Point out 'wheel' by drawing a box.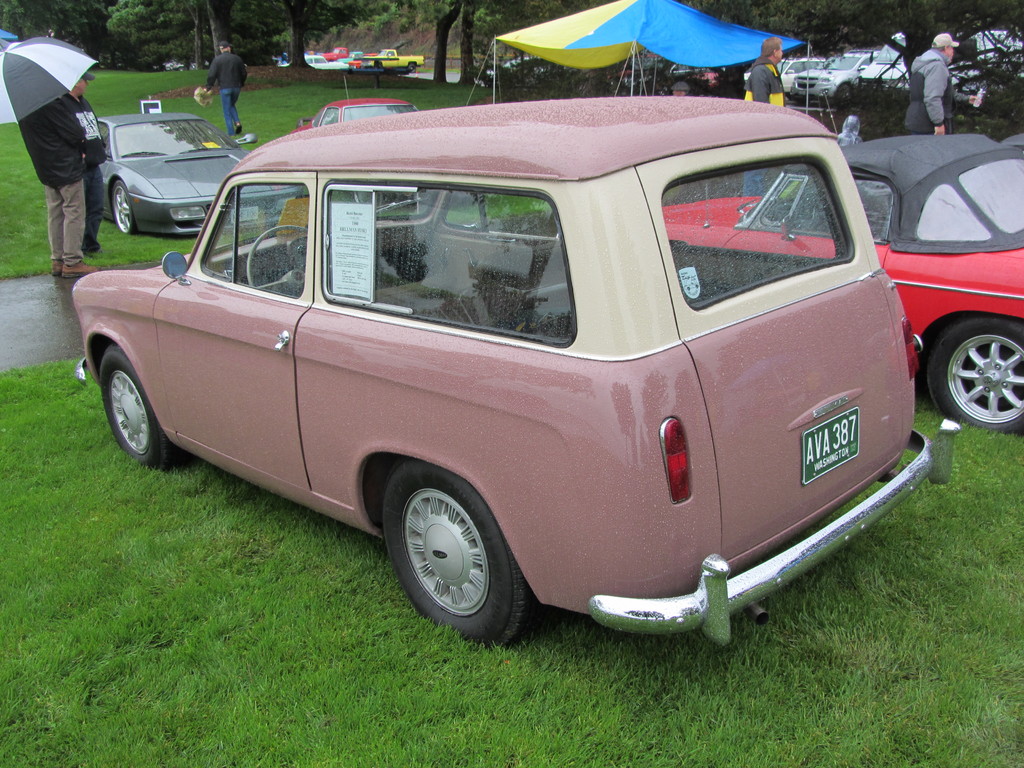
244, 225, 308, 288.
